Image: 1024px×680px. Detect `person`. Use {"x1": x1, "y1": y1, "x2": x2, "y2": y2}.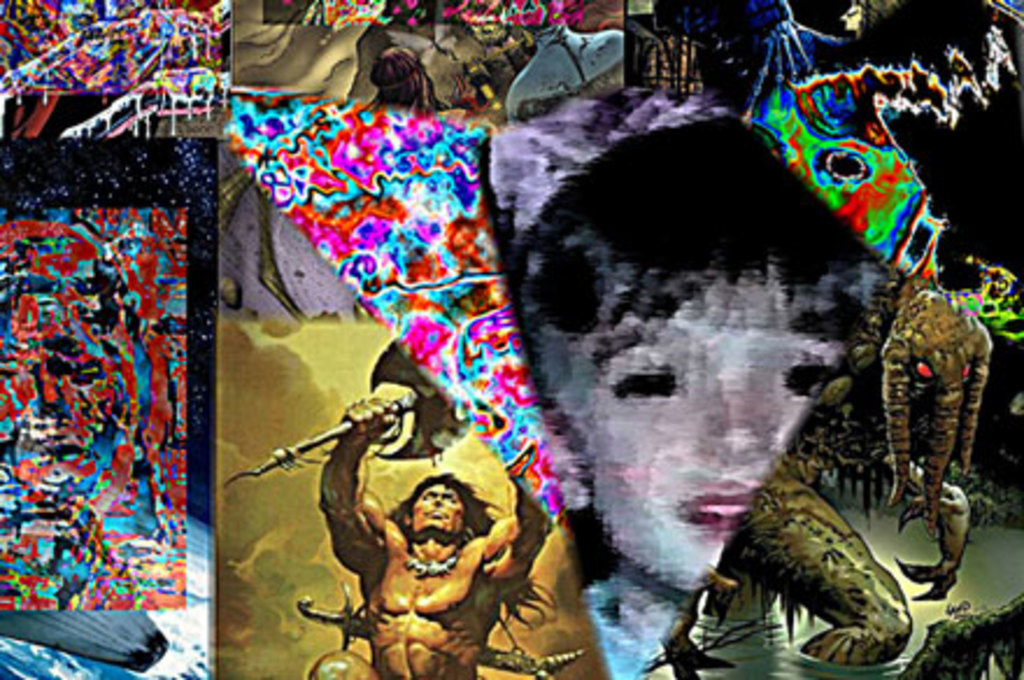
{"x1": 507, "y1": 0, "x2": 621, "y2": 121}.
